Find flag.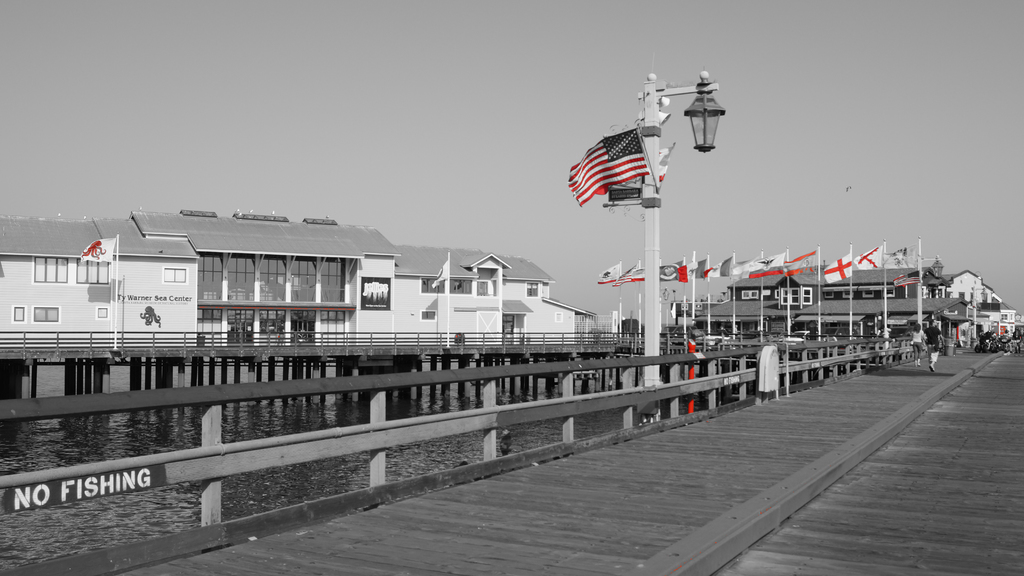
detection(617, 267, 646, 283).
